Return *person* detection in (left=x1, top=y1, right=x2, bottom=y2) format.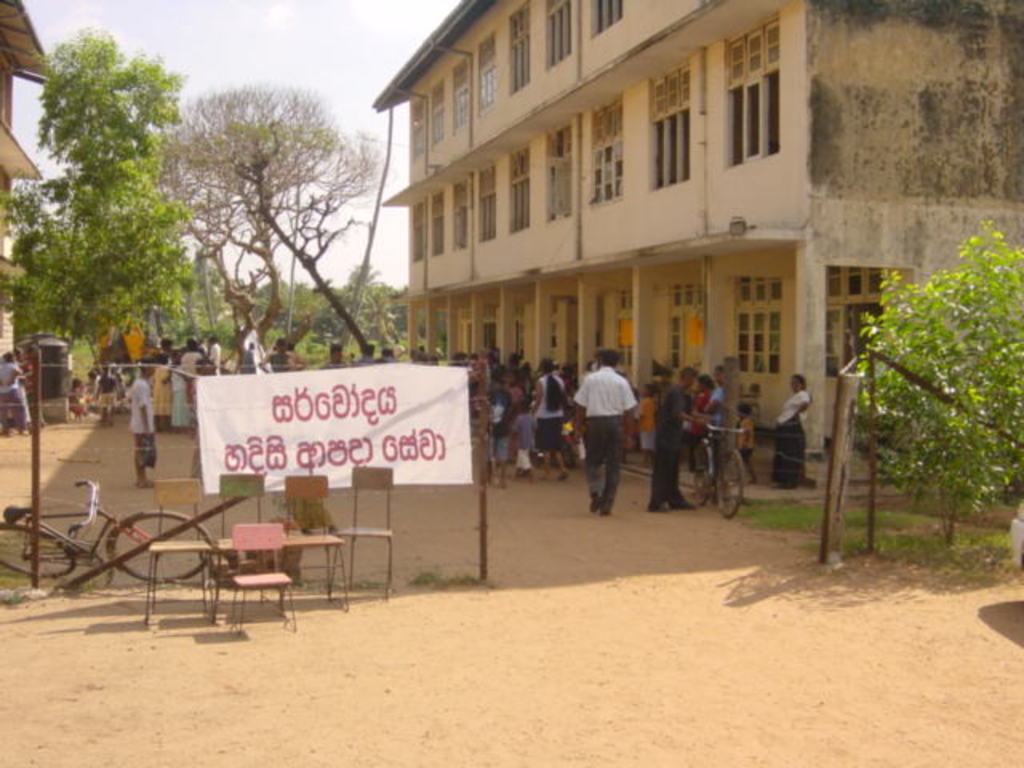
(left=770, top=373, right=813, bottom=493).
